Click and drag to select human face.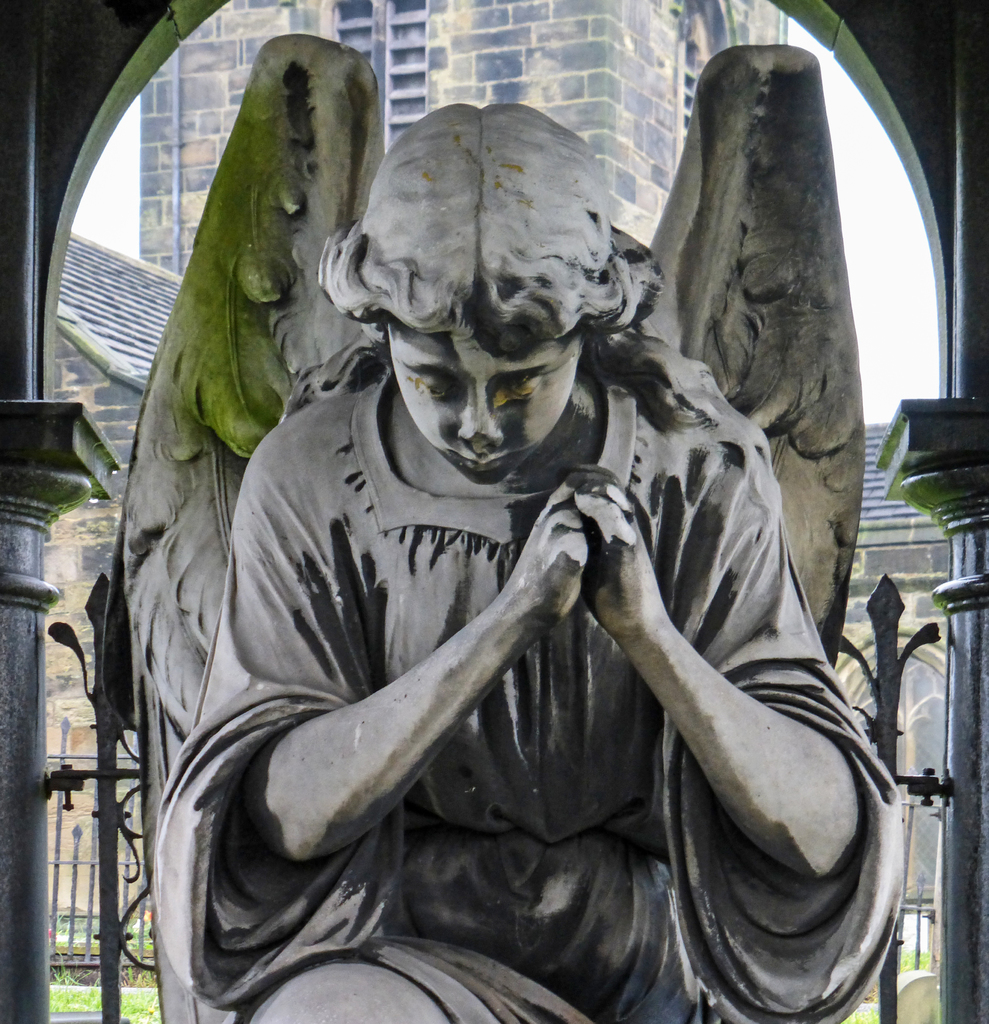
Selection: 392/312/581/486.
